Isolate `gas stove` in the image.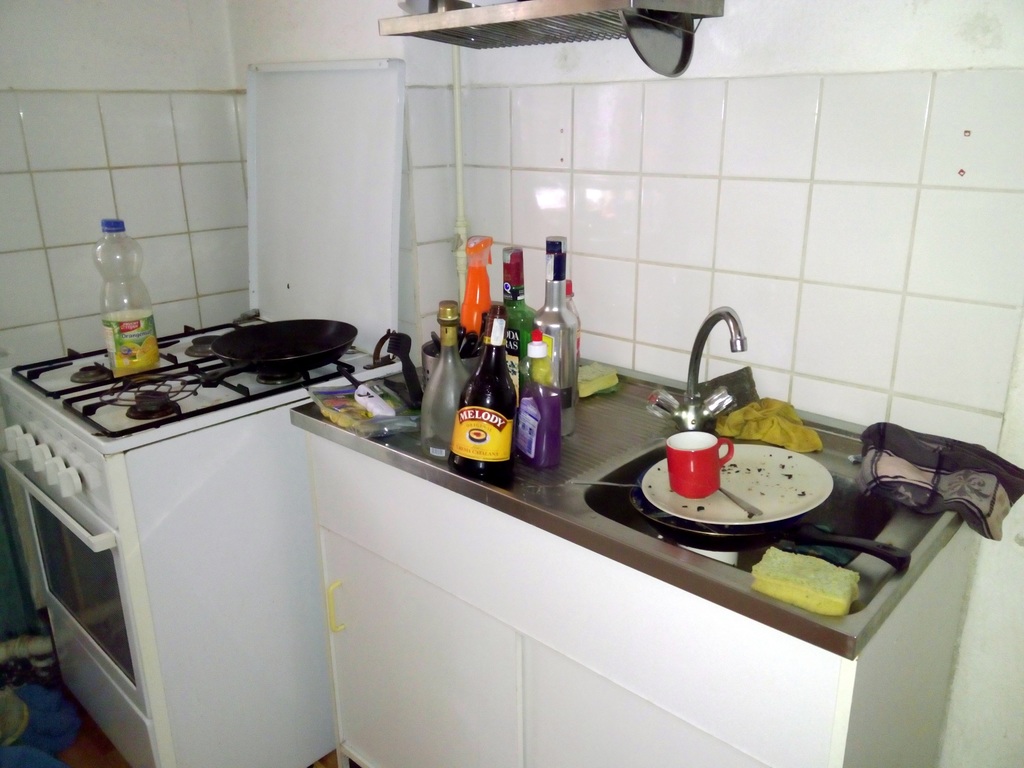
Isolated region: detection(2, 312, 397, 449).
